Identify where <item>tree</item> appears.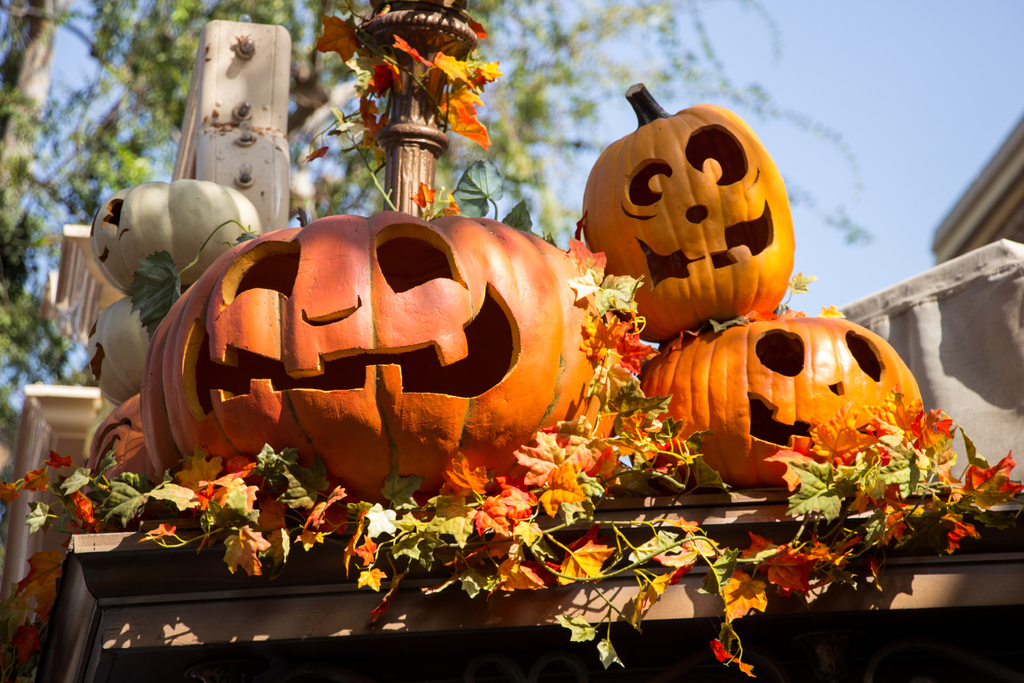
Appears at [left=350, top=0, right=872, bottom=682].
